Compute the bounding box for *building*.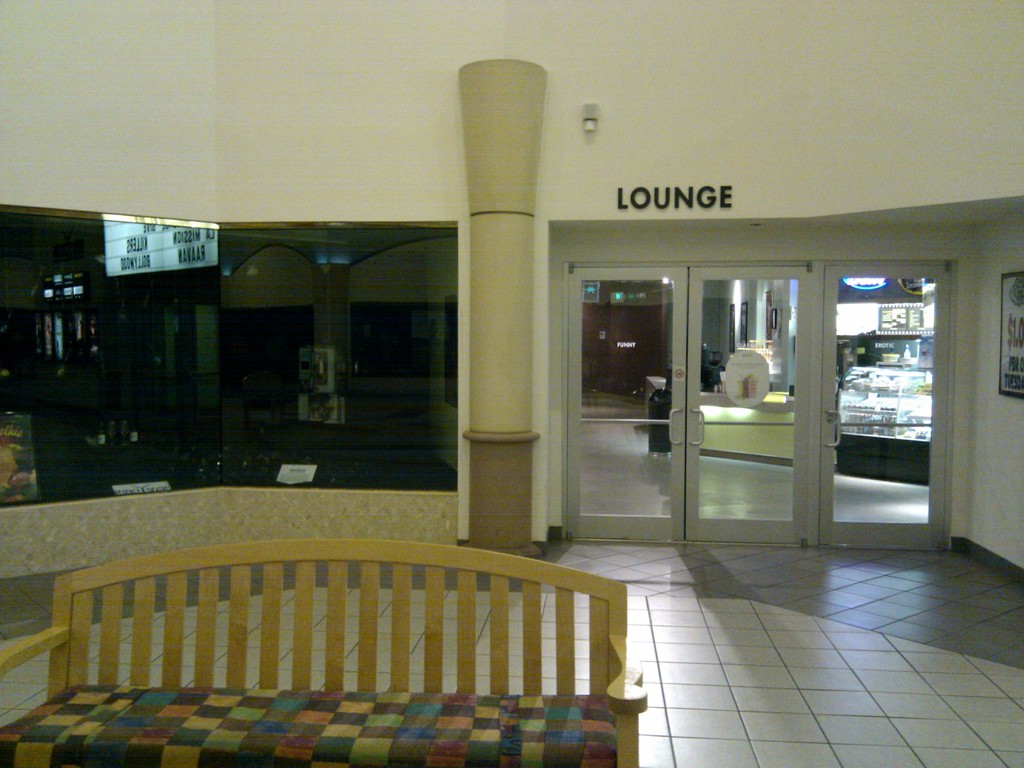
[x1=0, y1=0, x2=1023, y2=767].
